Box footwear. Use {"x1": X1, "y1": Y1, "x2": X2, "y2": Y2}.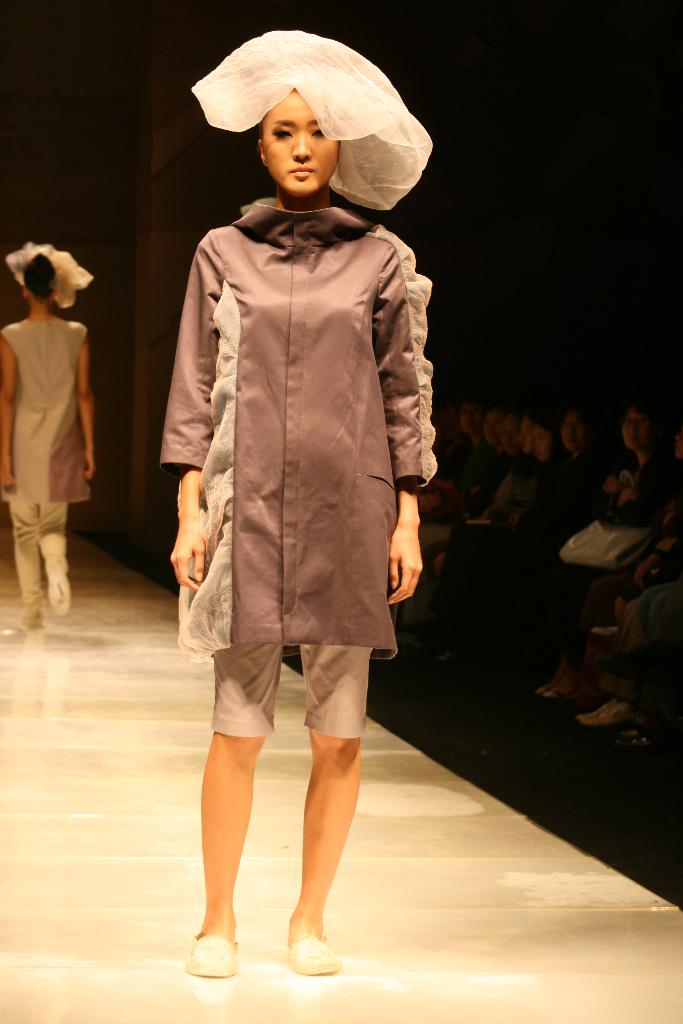
{"x1": 38, "y1": 534, "x2": 71, "y2": 616}.
